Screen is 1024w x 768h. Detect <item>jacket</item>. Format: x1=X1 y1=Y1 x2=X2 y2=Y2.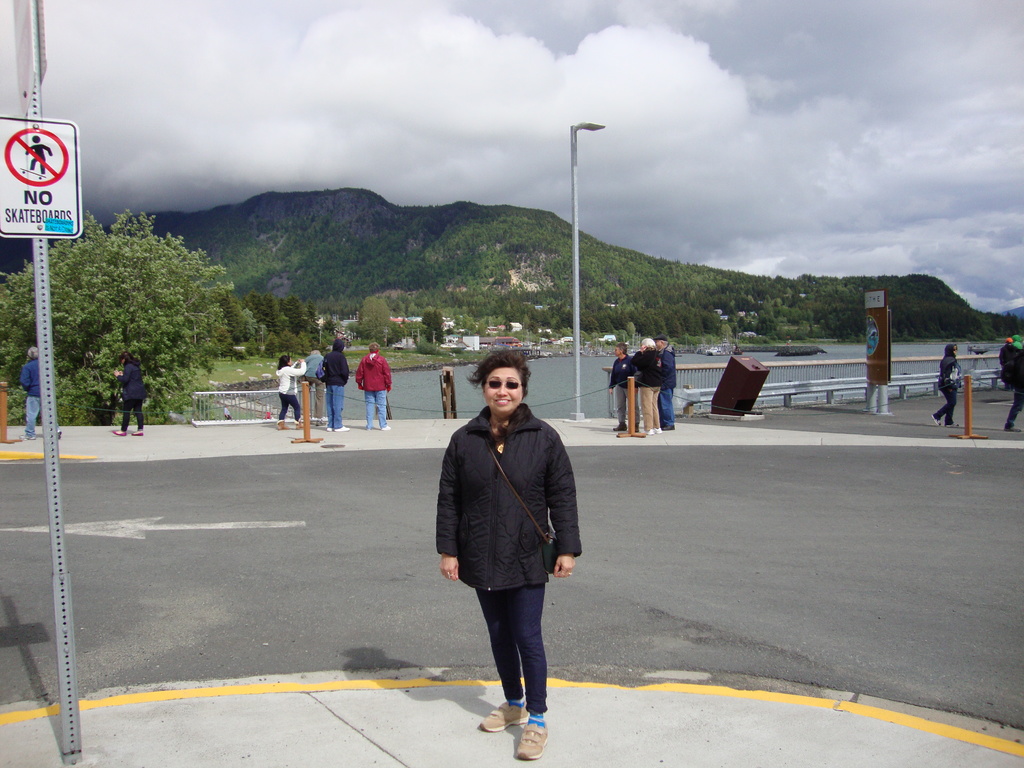
x1=433 y1=377 x2=577 y2=615.
